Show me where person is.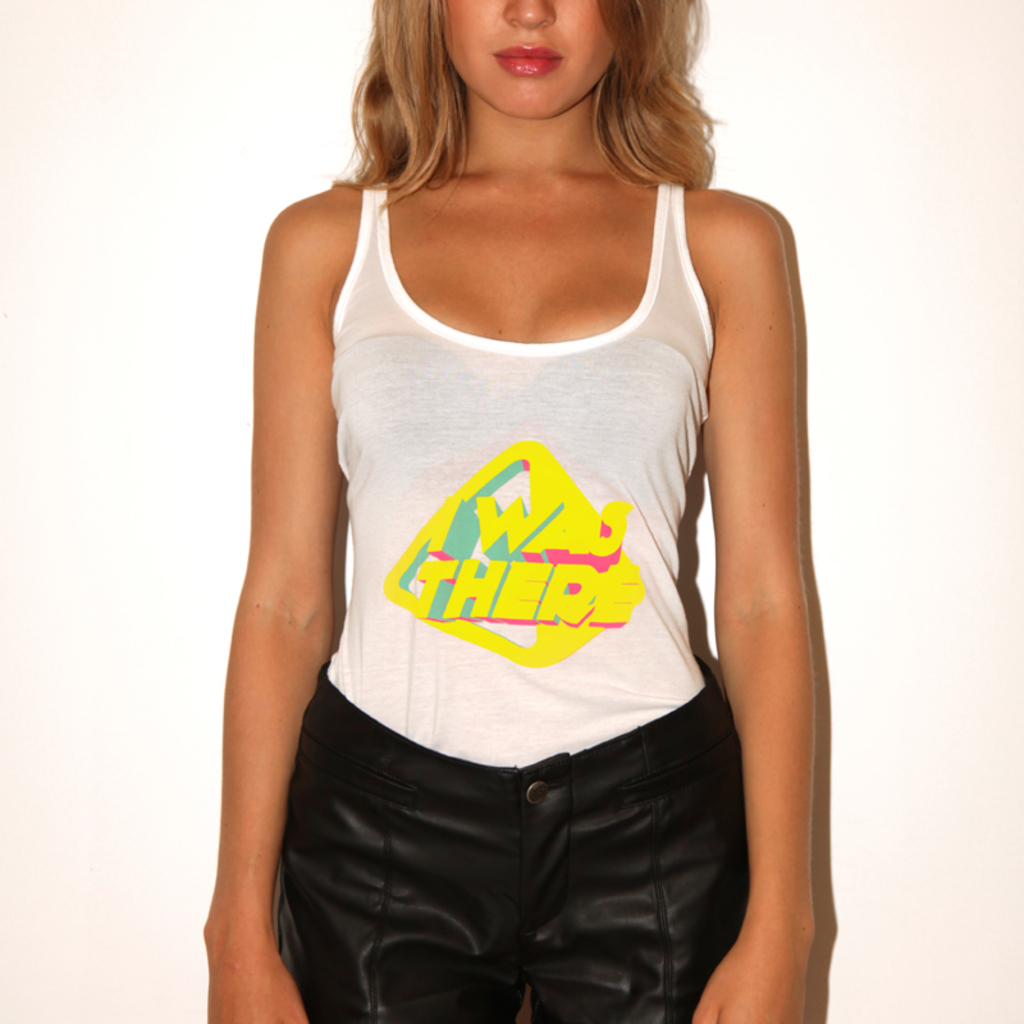
person is at left=201, top=0, right=818, bottom=1023.
